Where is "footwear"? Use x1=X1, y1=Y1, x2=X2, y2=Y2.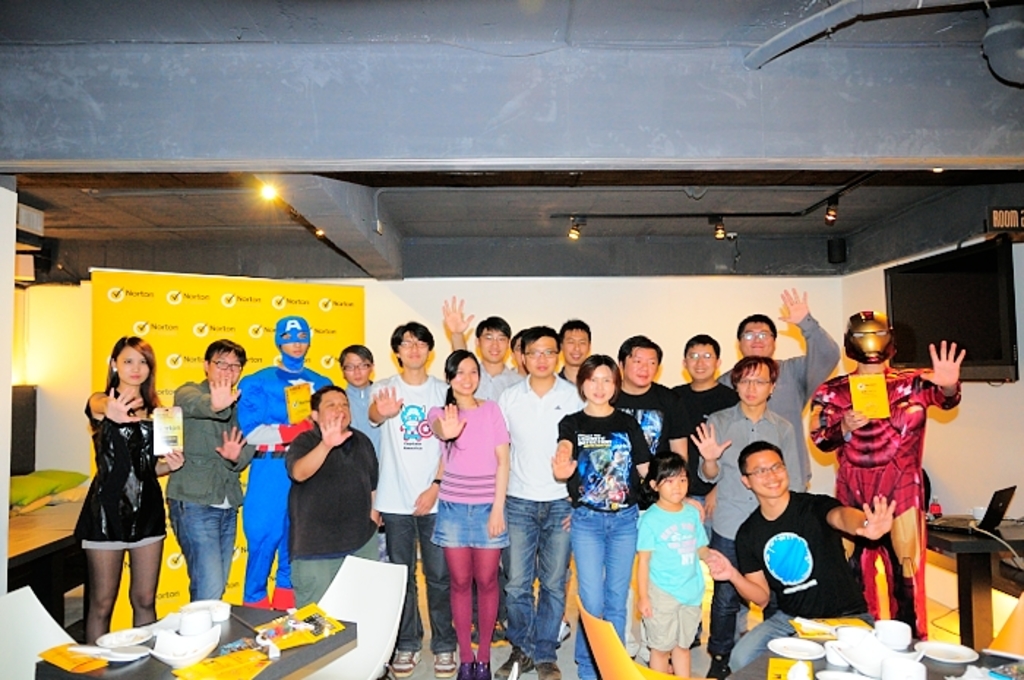
x1=540, y1=662, x2=560, y2=676.
